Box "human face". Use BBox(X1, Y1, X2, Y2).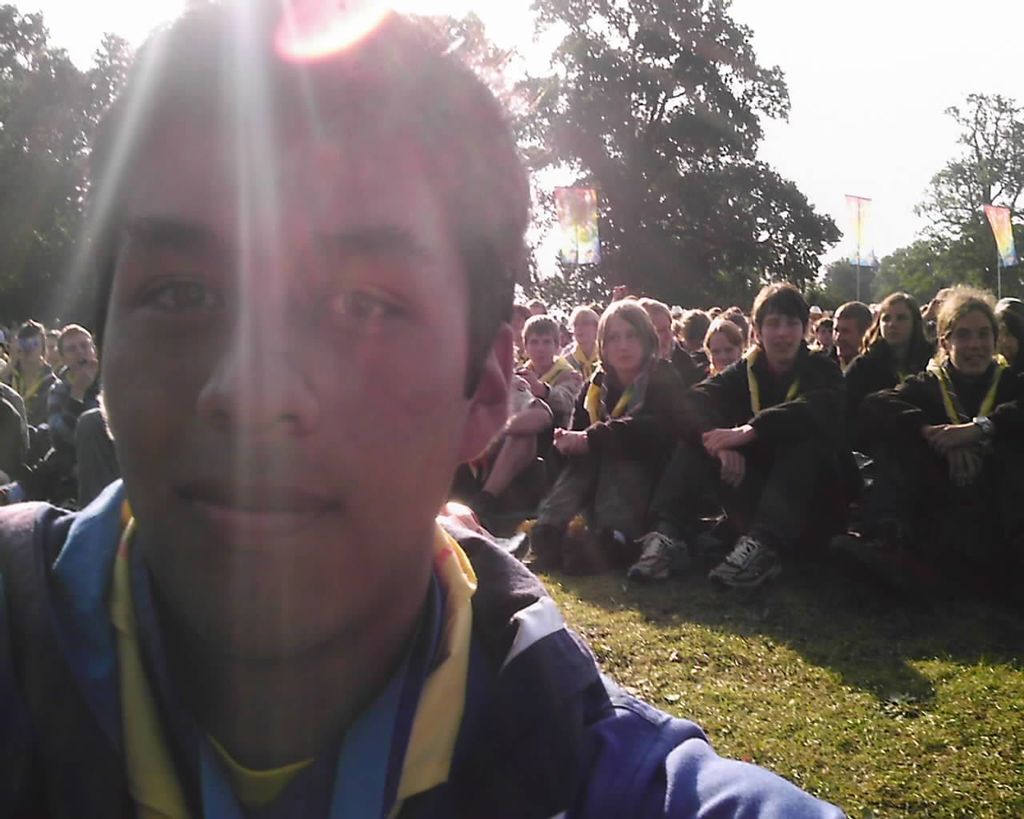
BBox(569, 315, 602, 346).
